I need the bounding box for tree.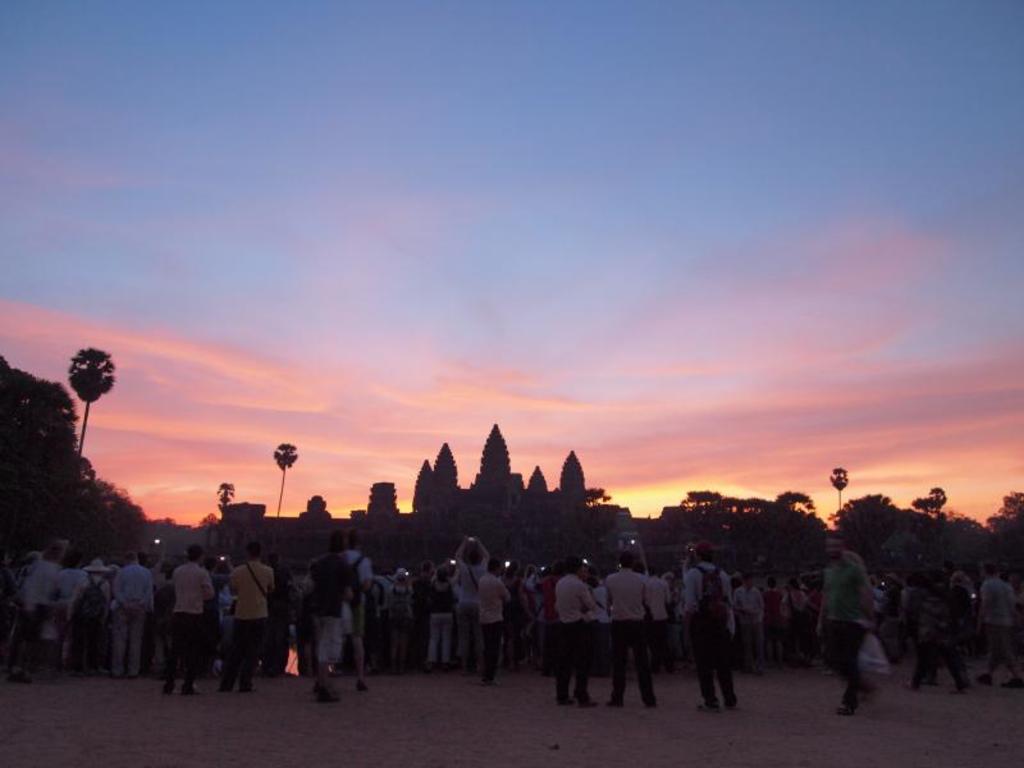
Here it is: region(216, 475, 237, 543).
